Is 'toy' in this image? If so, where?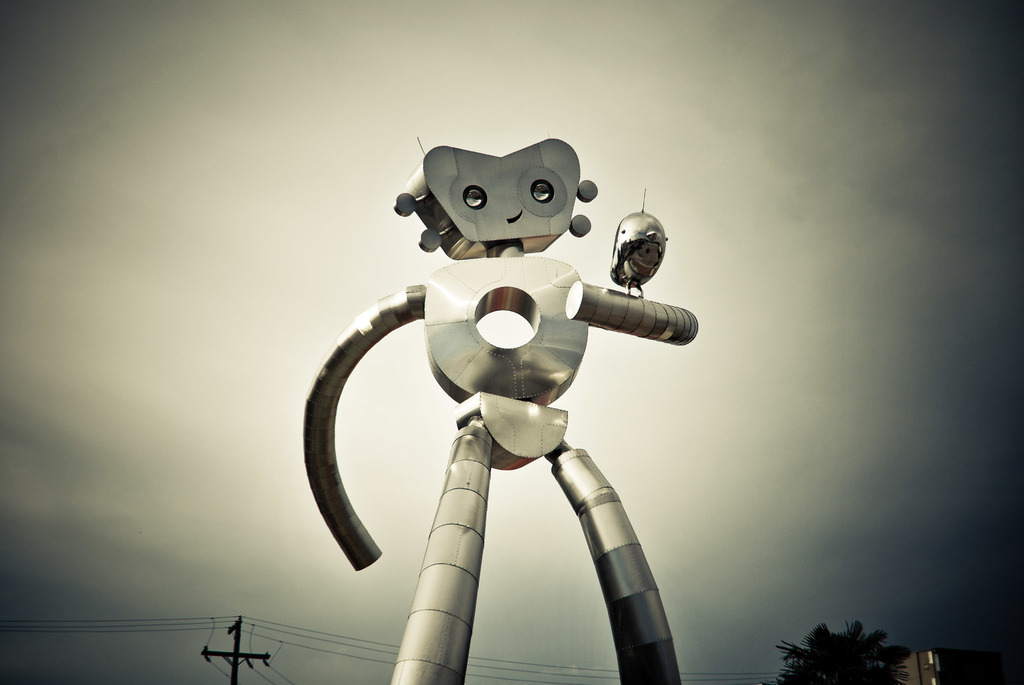
Yes, at {"left": 289, "top": 136, "right": 723, "bottom": 671}.
